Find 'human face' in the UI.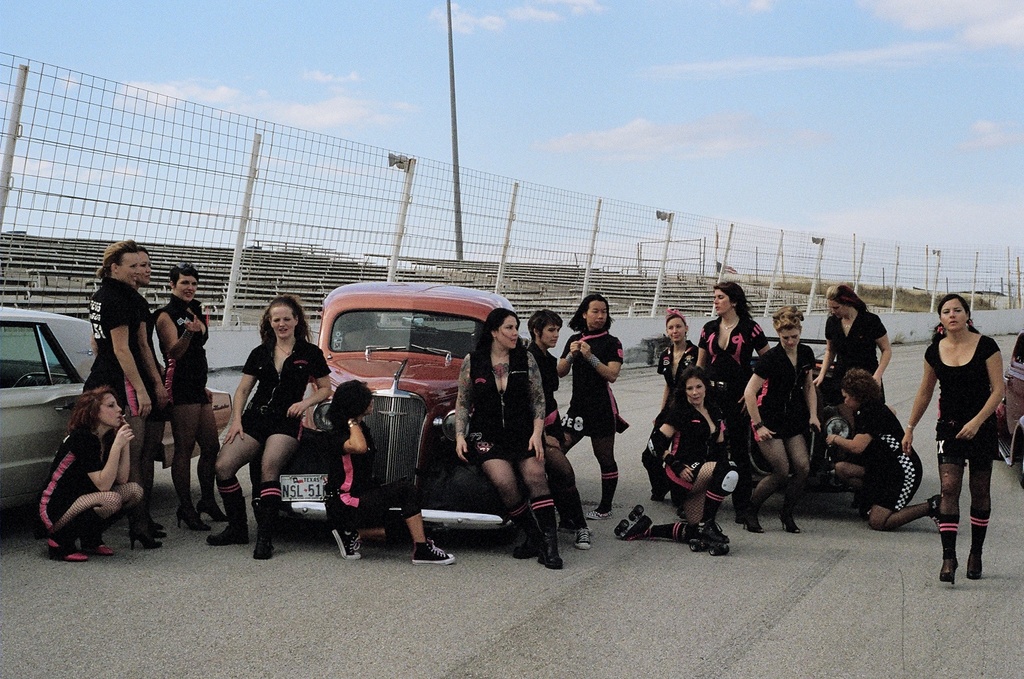
UI element at box(140, 251, 150, 284).
